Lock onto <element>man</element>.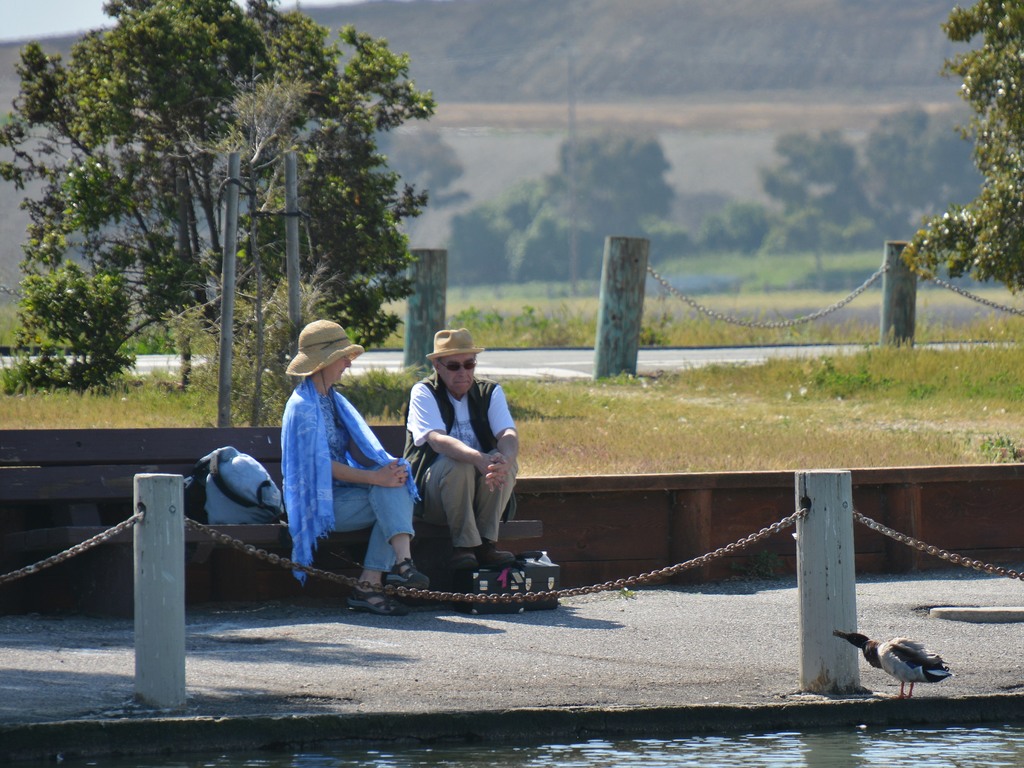
Locked: <box>390,332,531,598</box>.
